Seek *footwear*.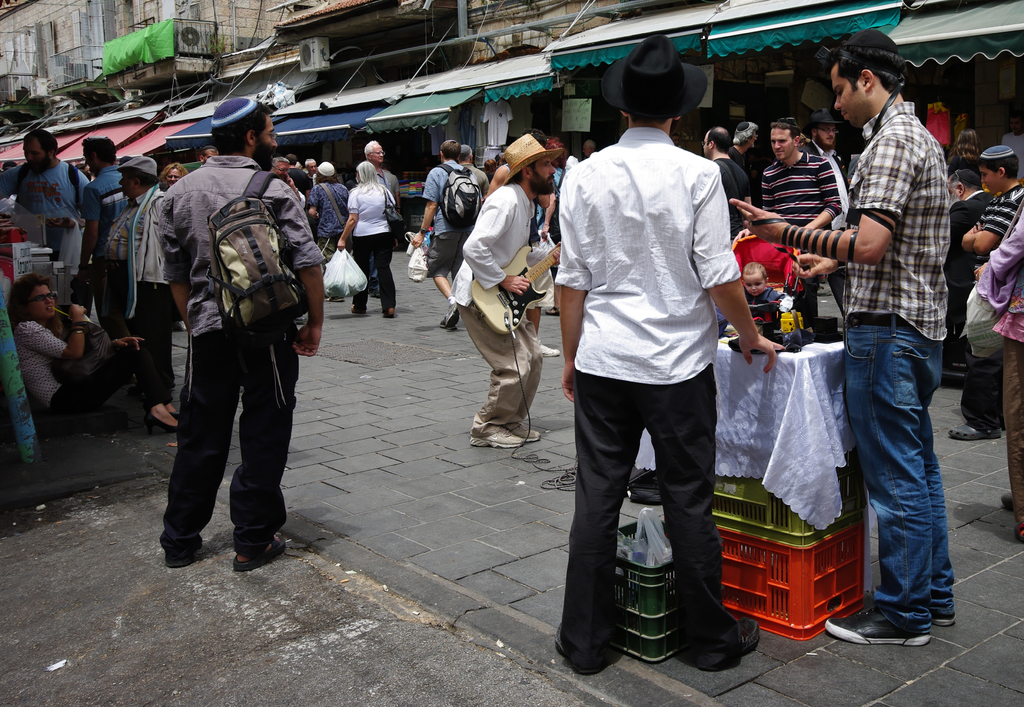
box(942, 419, 986, 437).
